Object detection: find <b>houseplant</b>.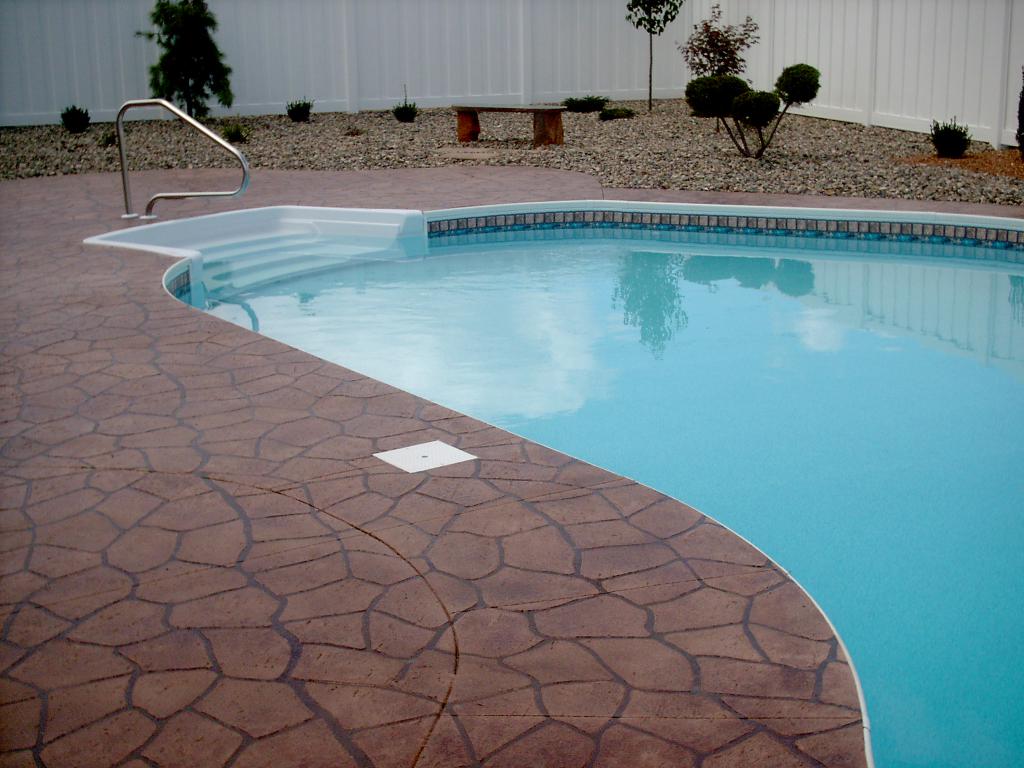
box(573, 90, 607, 108).
